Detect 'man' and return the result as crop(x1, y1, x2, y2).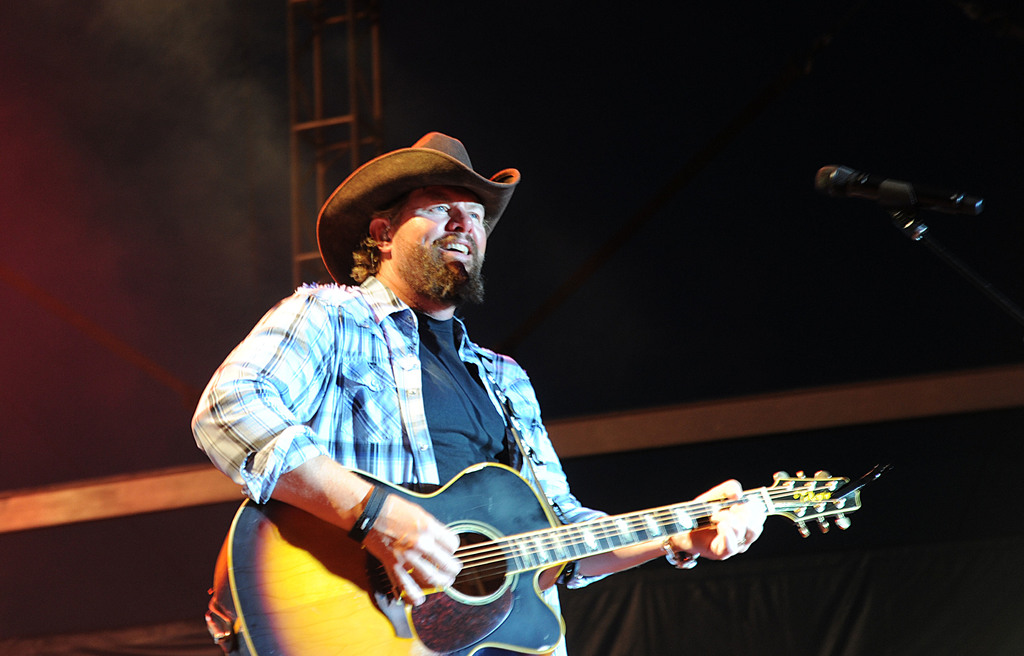
crop(186, 135, 761, 655).
